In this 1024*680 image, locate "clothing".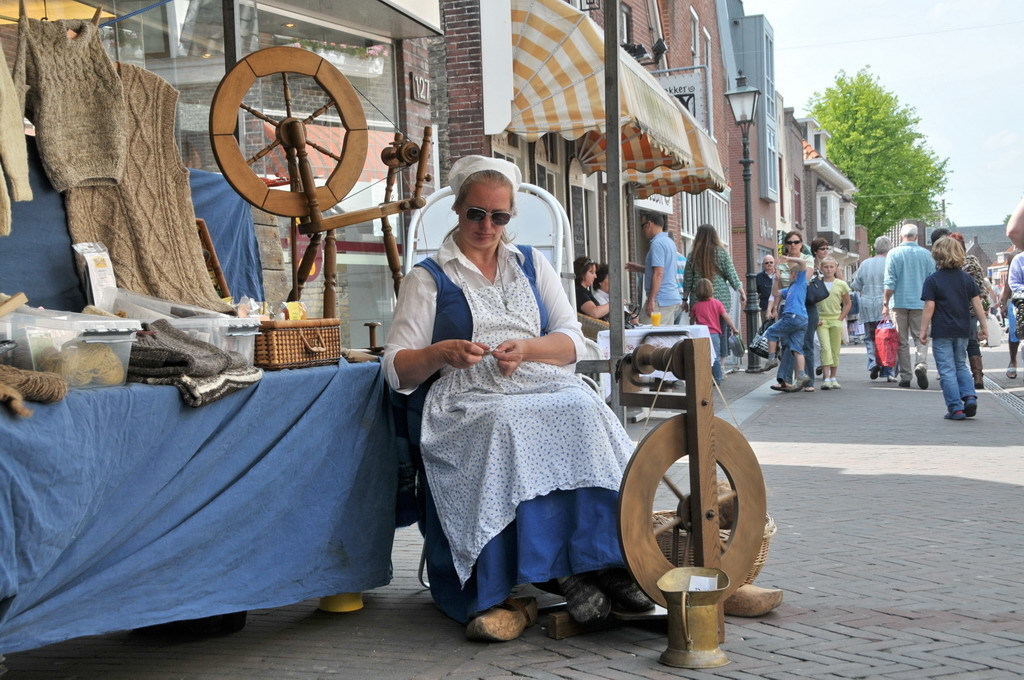
Bounding box: x1=886, y1=233, x2=938, y2=385.
